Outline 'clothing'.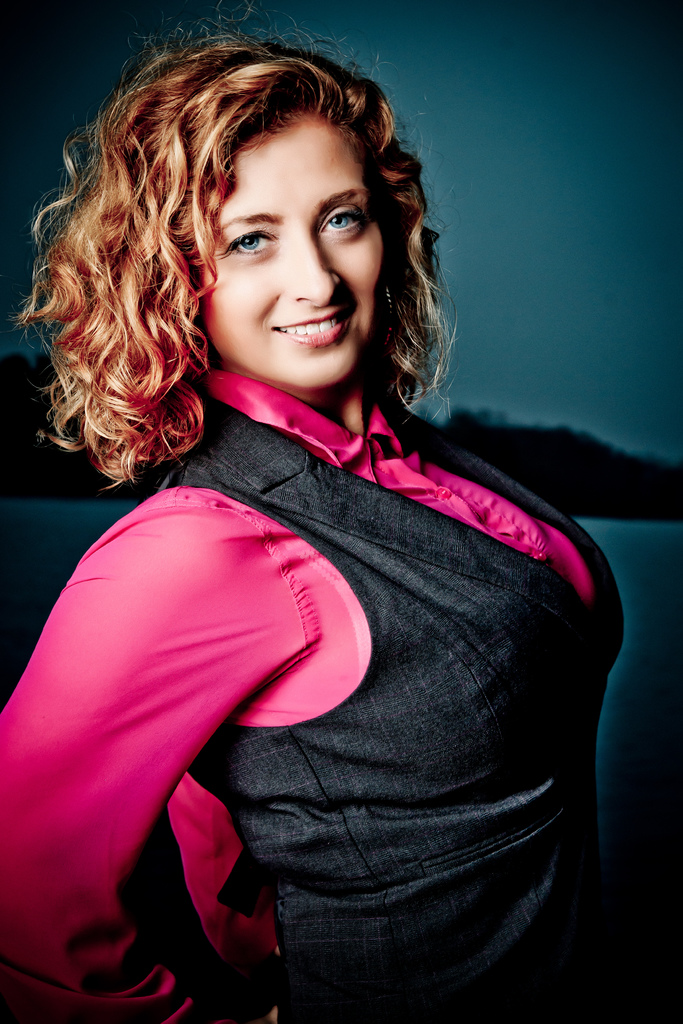
Outline: <bbox>45, 238, 604, 1016</bbox>.
